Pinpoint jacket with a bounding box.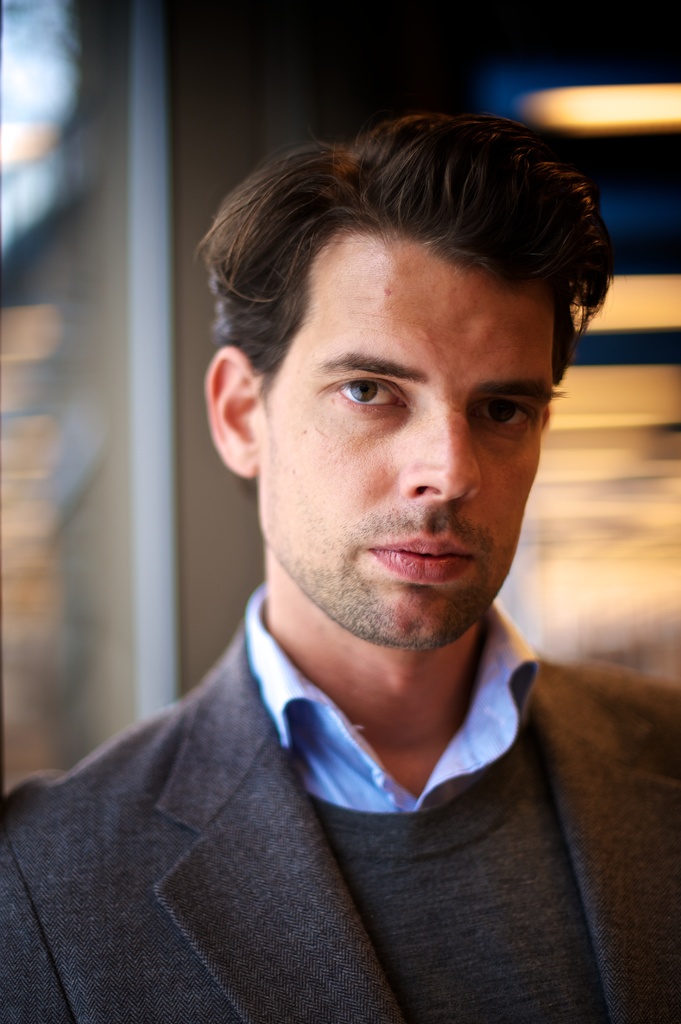
0/624/680/1023.
